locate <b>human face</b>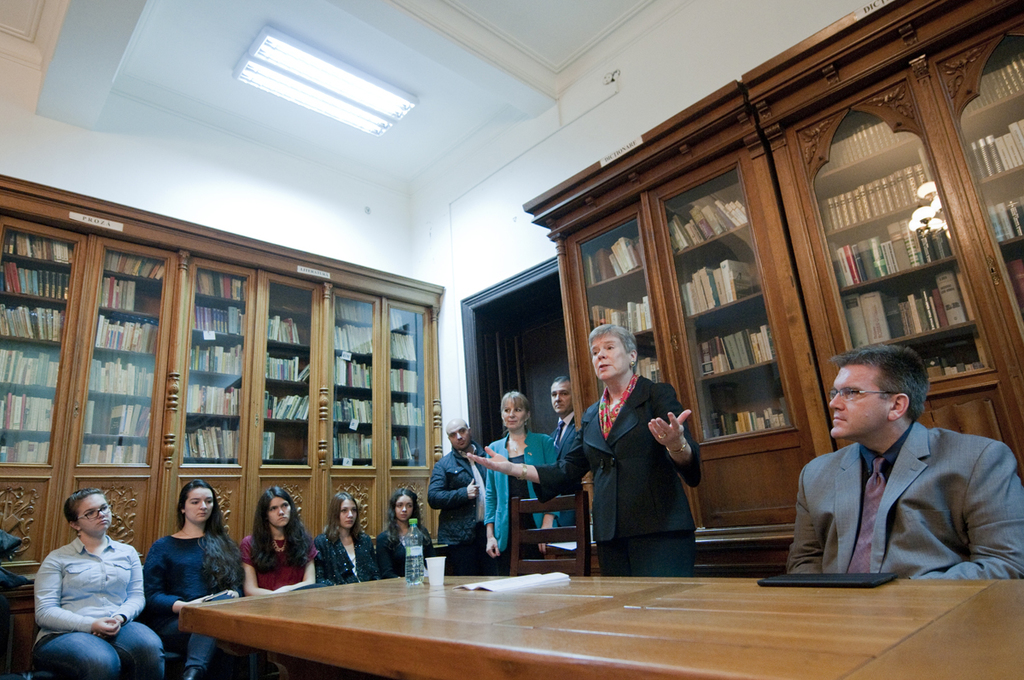
rect(592, 335, 629, 382)
